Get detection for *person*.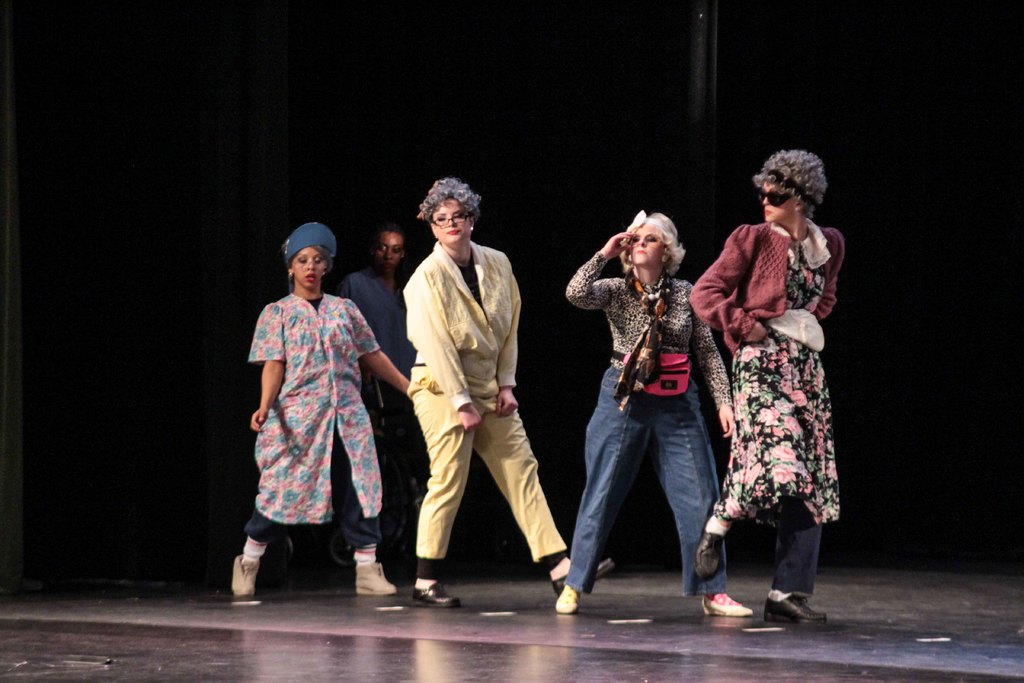
Detection: (x1=406, y1=171, x2=614, y2=609).
